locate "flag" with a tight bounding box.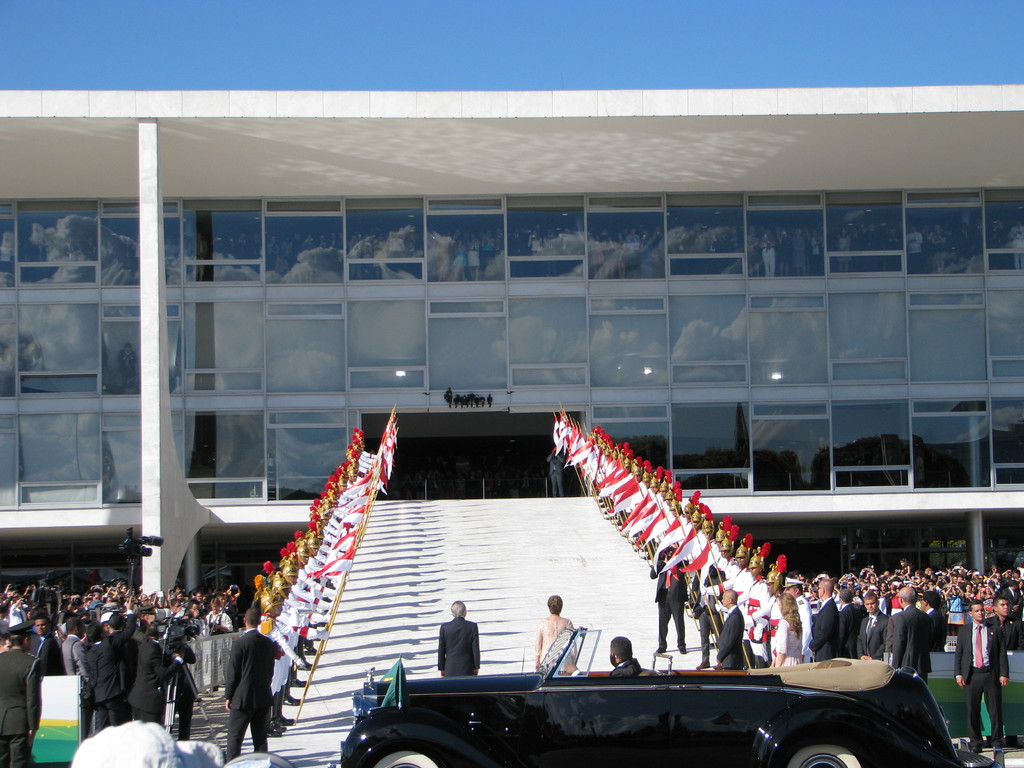
bbox(597, 468, 629, 501).
